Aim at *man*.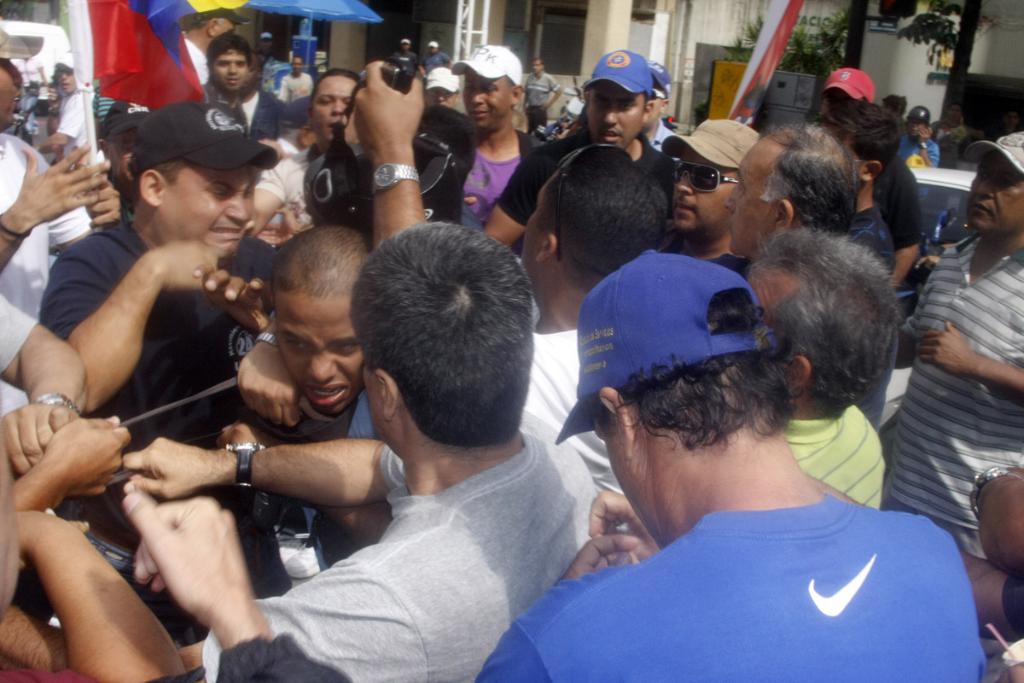
Aimed at [417,35,549,233].
